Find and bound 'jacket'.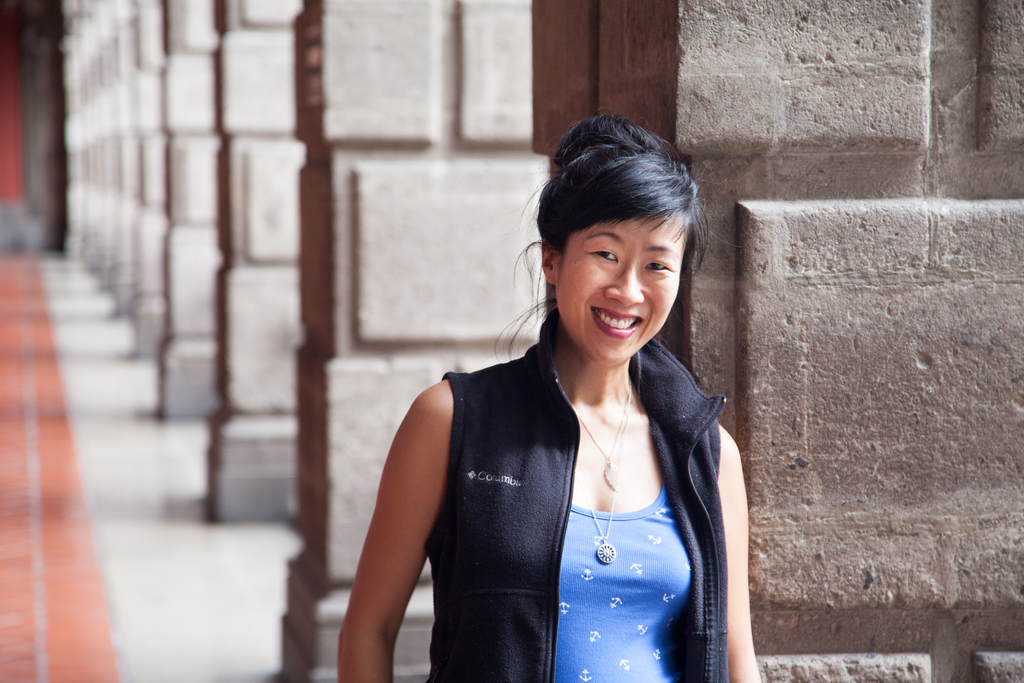
Bound: <bbox>431, 330, 737, 682</bbox>.
